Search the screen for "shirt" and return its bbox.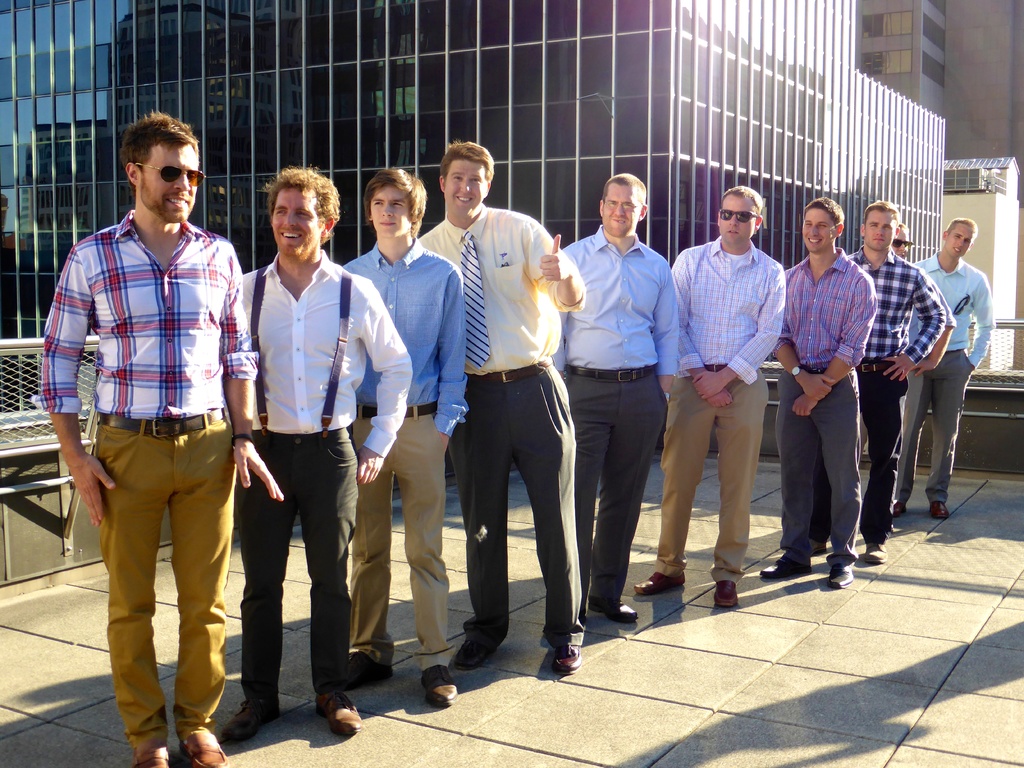
Found: l=342, t=243, r=471, b=435.
